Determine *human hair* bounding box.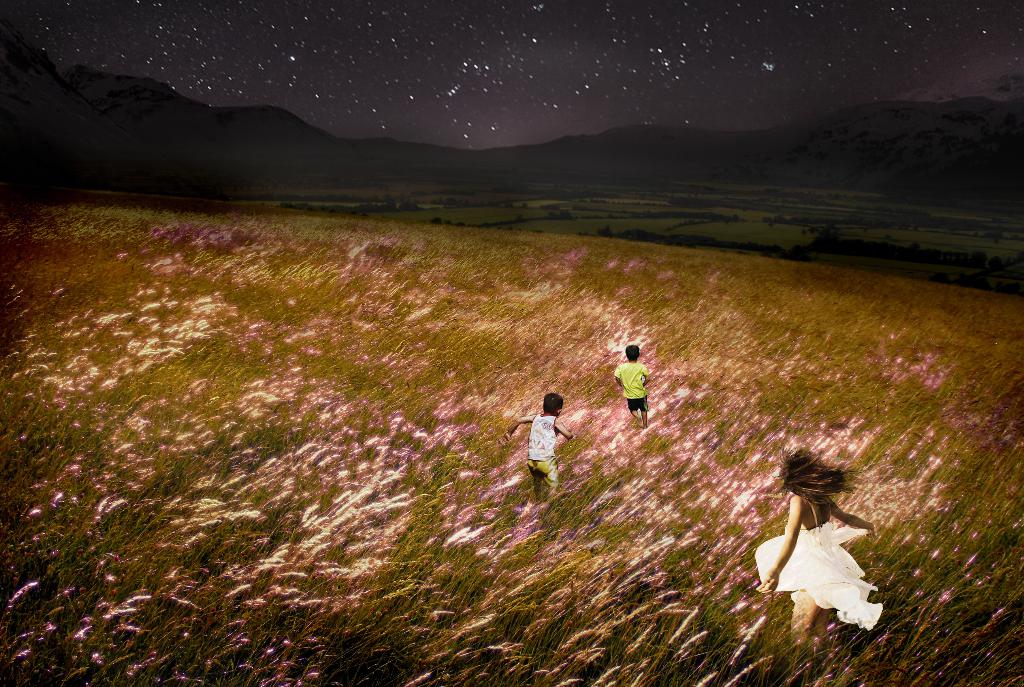
Determined: bbox=(772, 453, 863, 549).
